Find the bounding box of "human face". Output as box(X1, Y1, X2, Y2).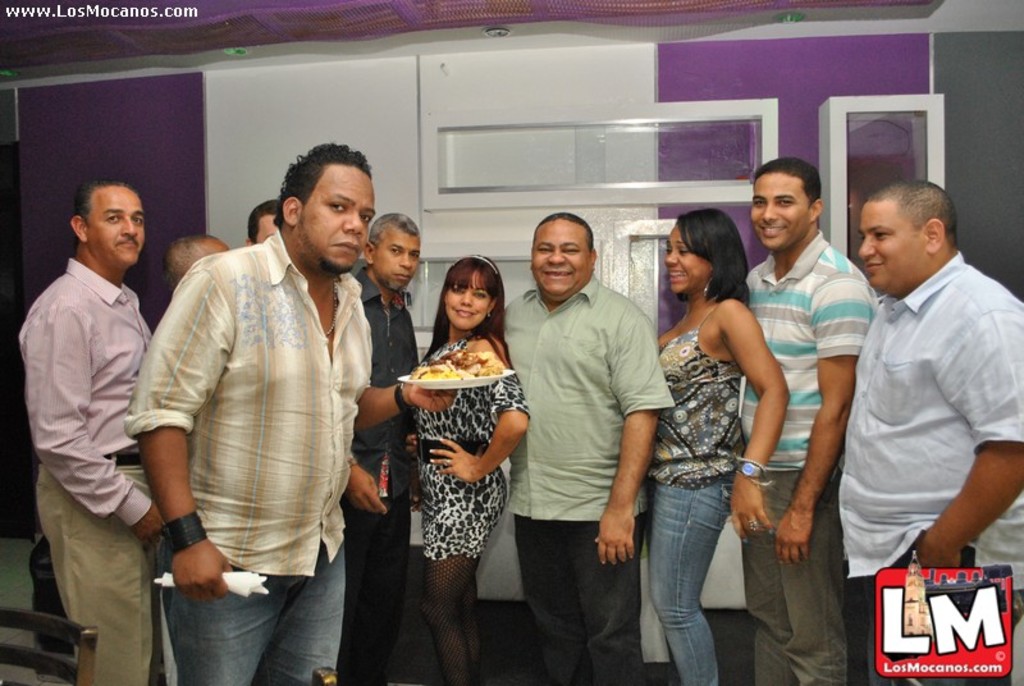
box(660, 224, 708, 291).
